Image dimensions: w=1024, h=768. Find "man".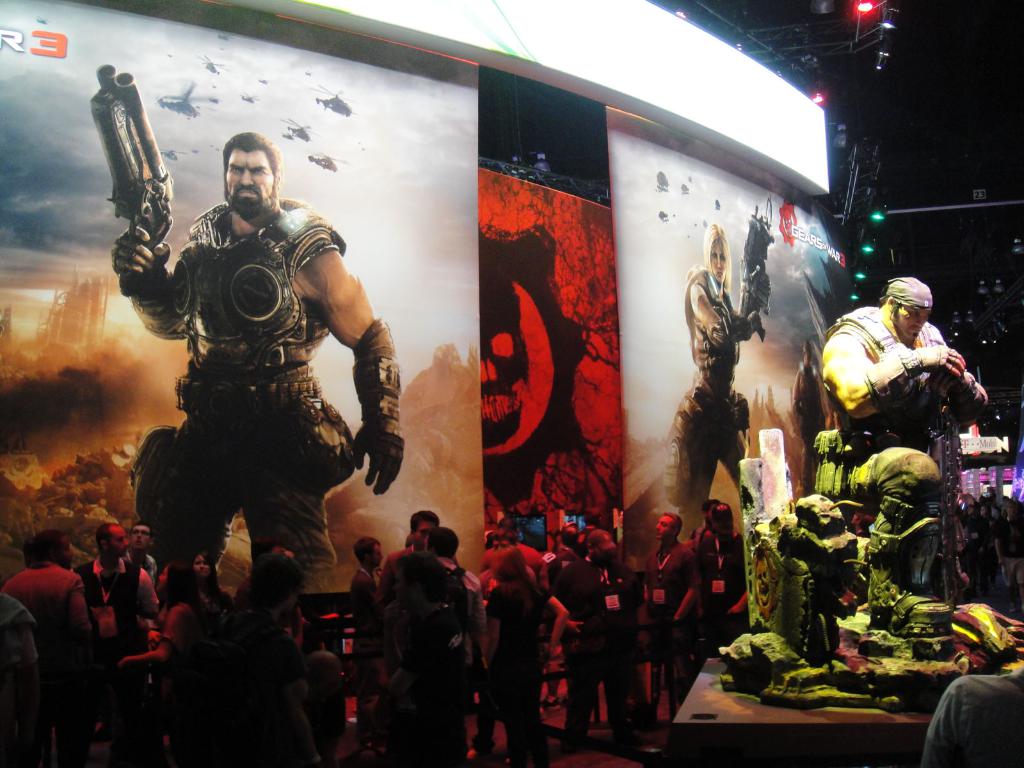
select_region(349, 533, 383, 736).
